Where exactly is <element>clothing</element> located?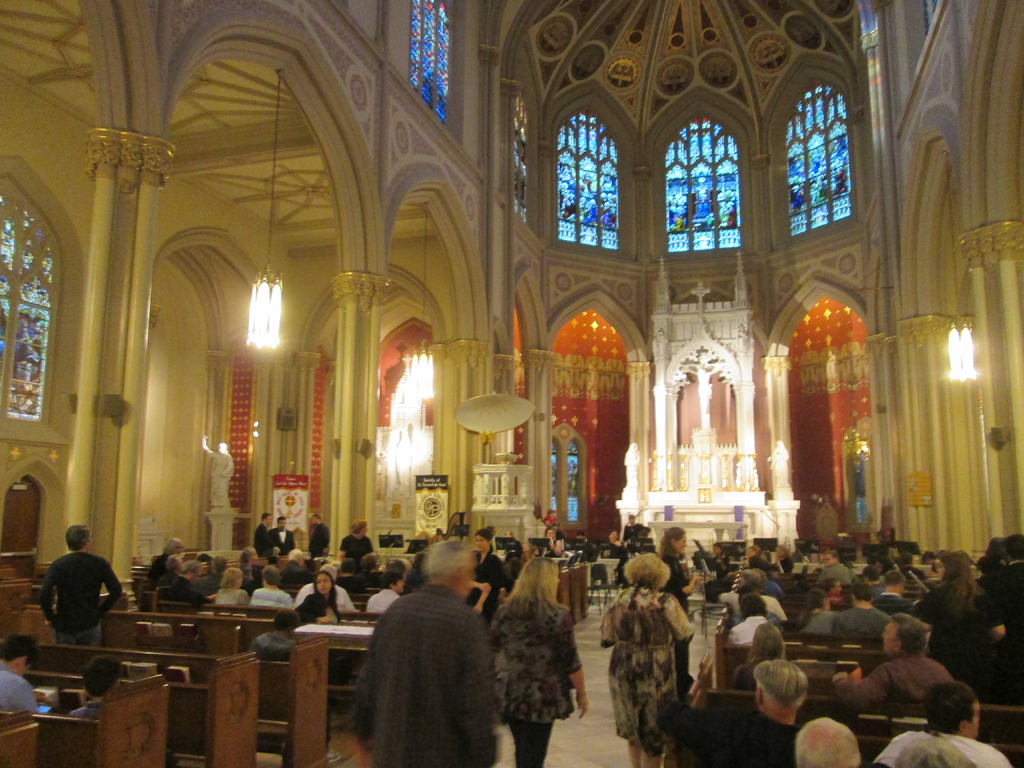
Its bounding box is {"x1": 467, "y1": 552, "x2": 504, "y2": 625}.
